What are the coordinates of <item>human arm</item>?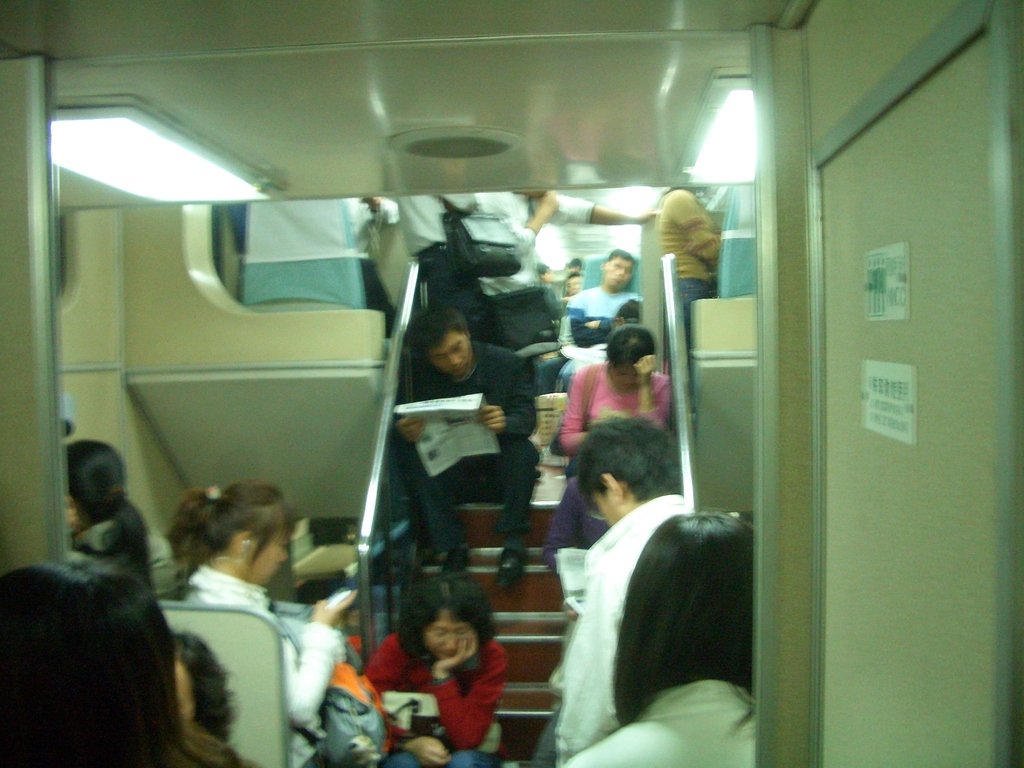
477, 360, 540, 433.
